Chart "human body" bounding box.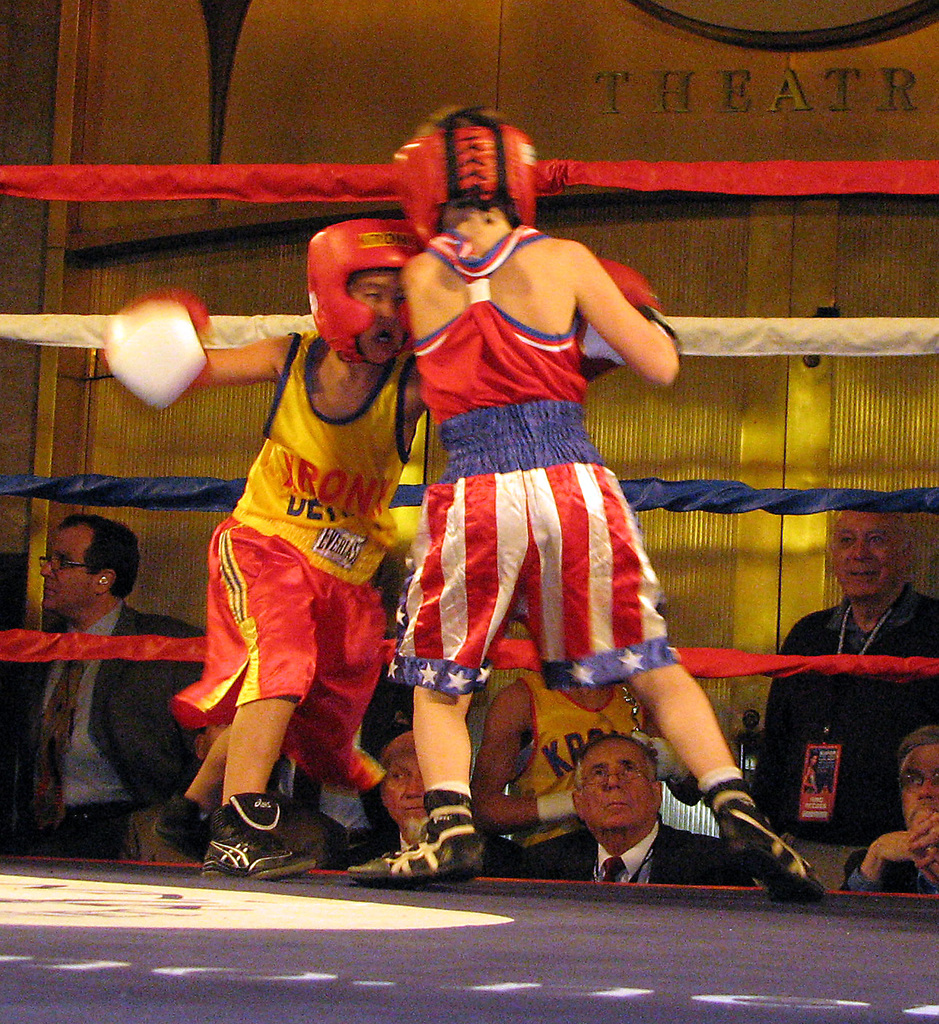
Charted: box(505, 819, 756, 890).
